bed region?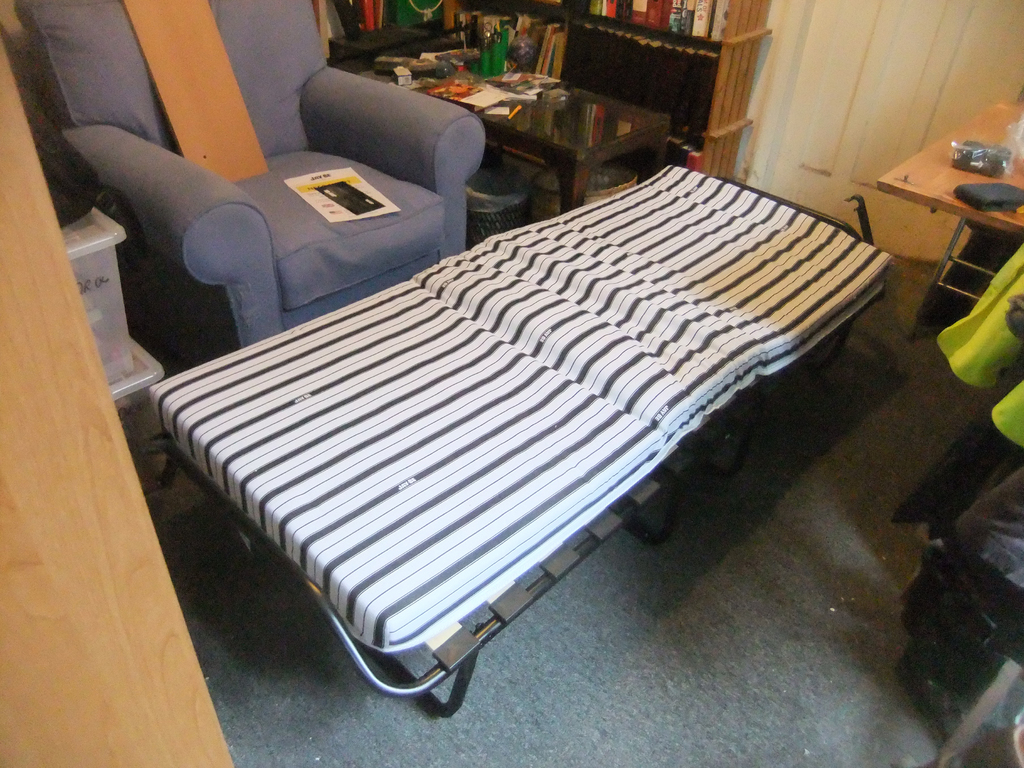
<region>148, 157, 891, 717</region>
